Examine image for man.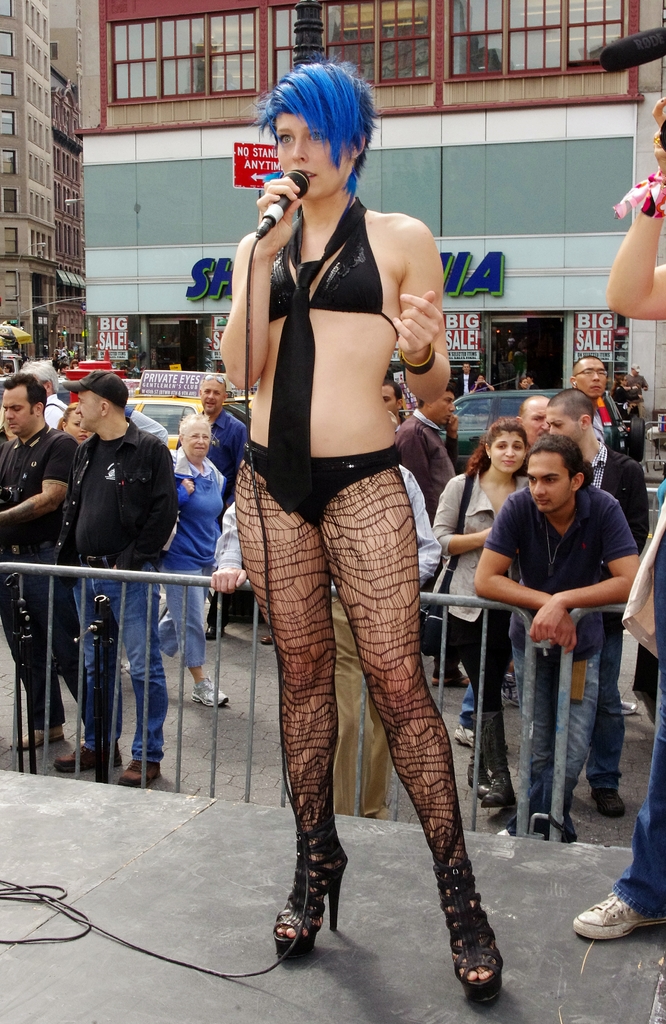
Examination result: left=519, top=394, right=559, bottom=444.
